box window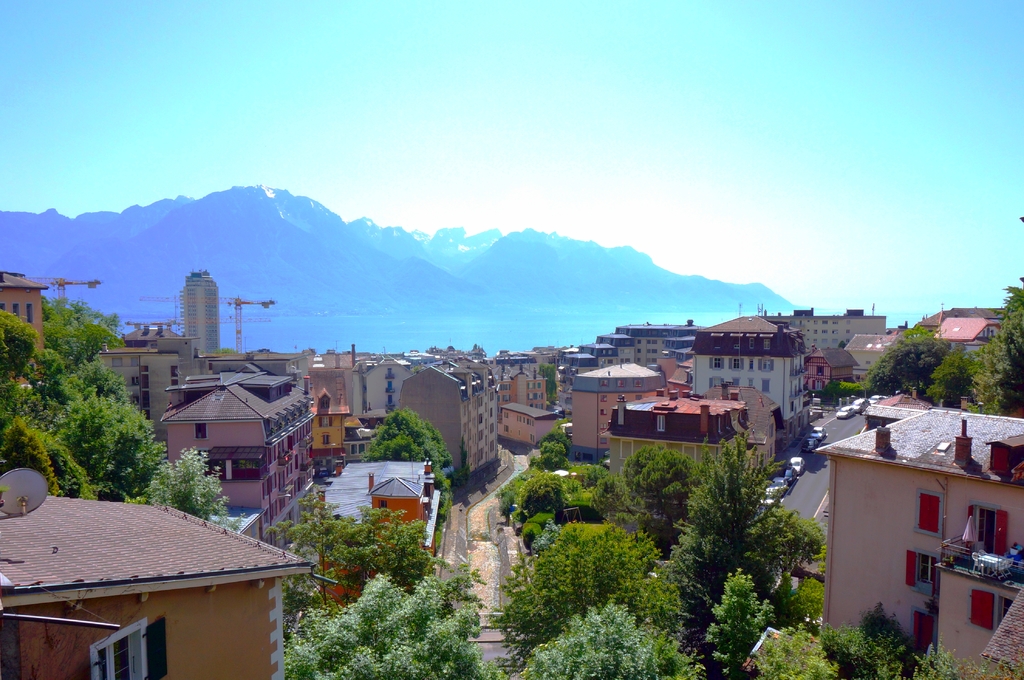
bbox=[970, 585, 1013, 633]
